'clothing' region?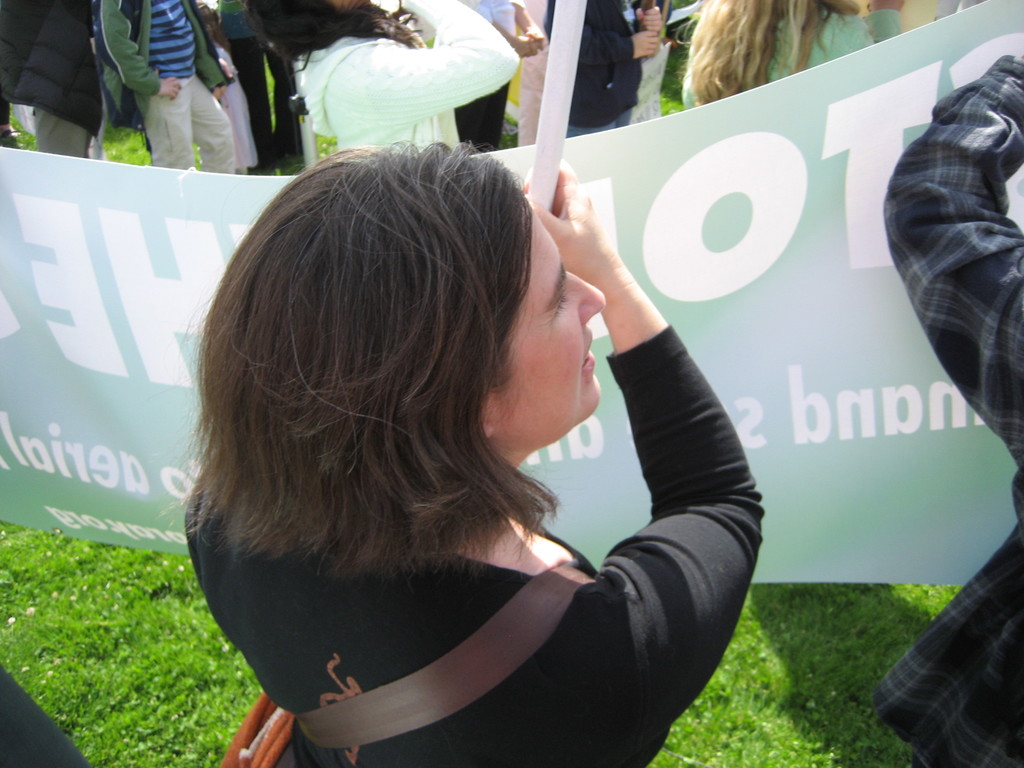
box=[295, 0, 515, 164]
